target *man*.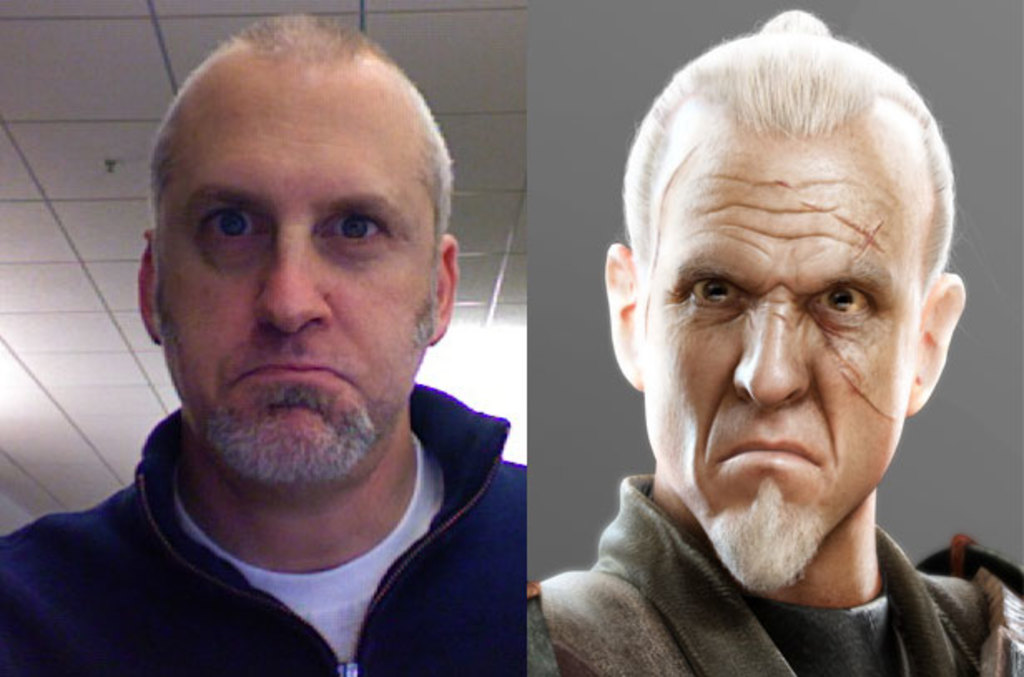
Target region: pyautogui.locateOnScreen(535, 15, 1022, 675).
